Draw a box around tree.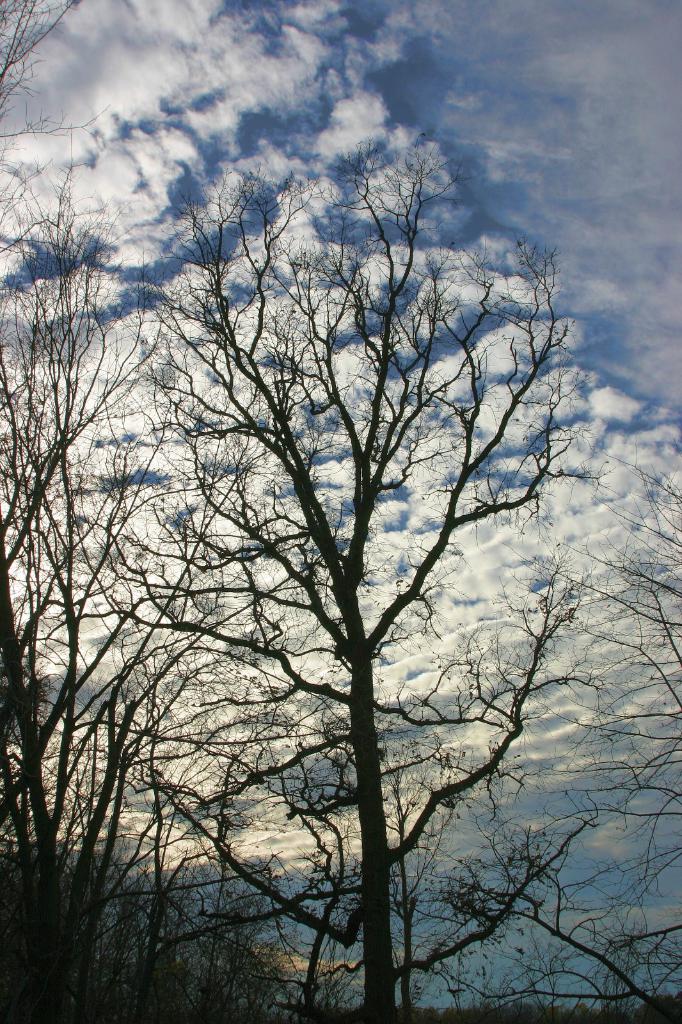
Rect(516, 416, 681, 1018).
